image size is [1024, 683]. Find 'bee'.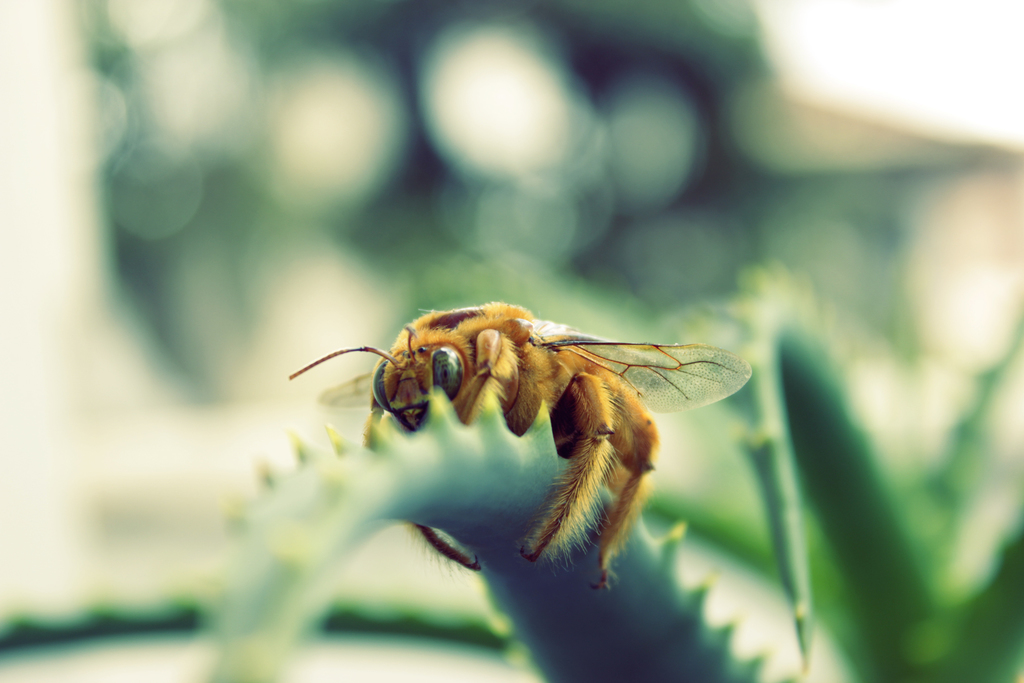
305:306:774:569.
